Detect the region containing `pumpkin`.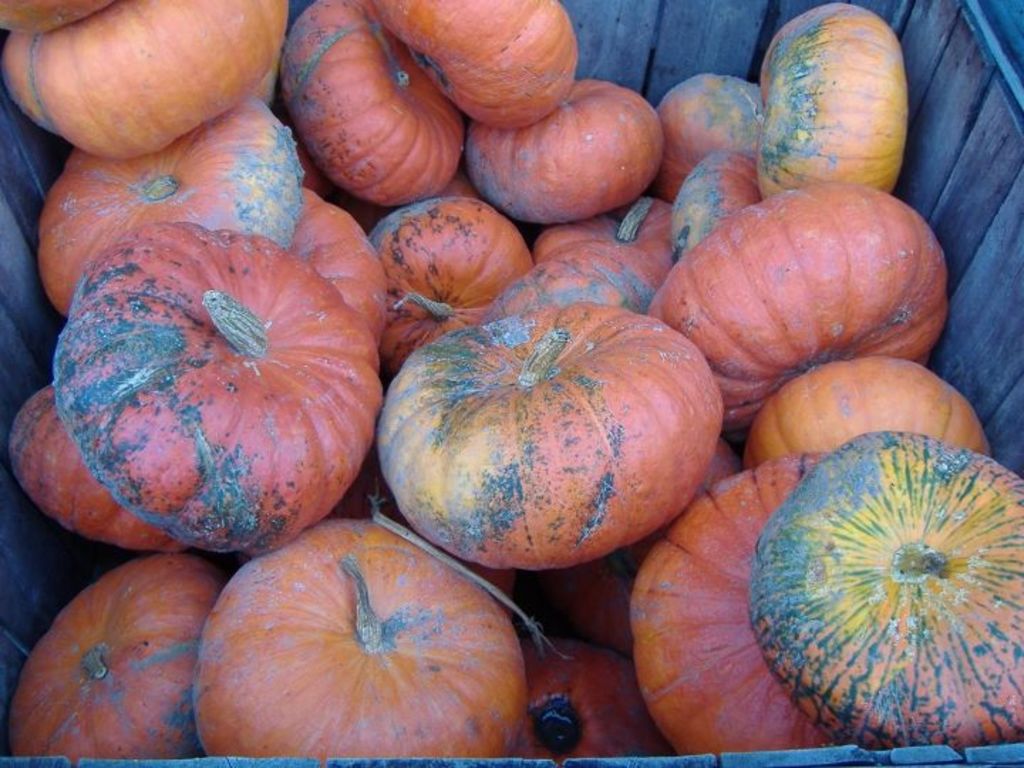
left=13, top=553, right=219, bottom=767.
